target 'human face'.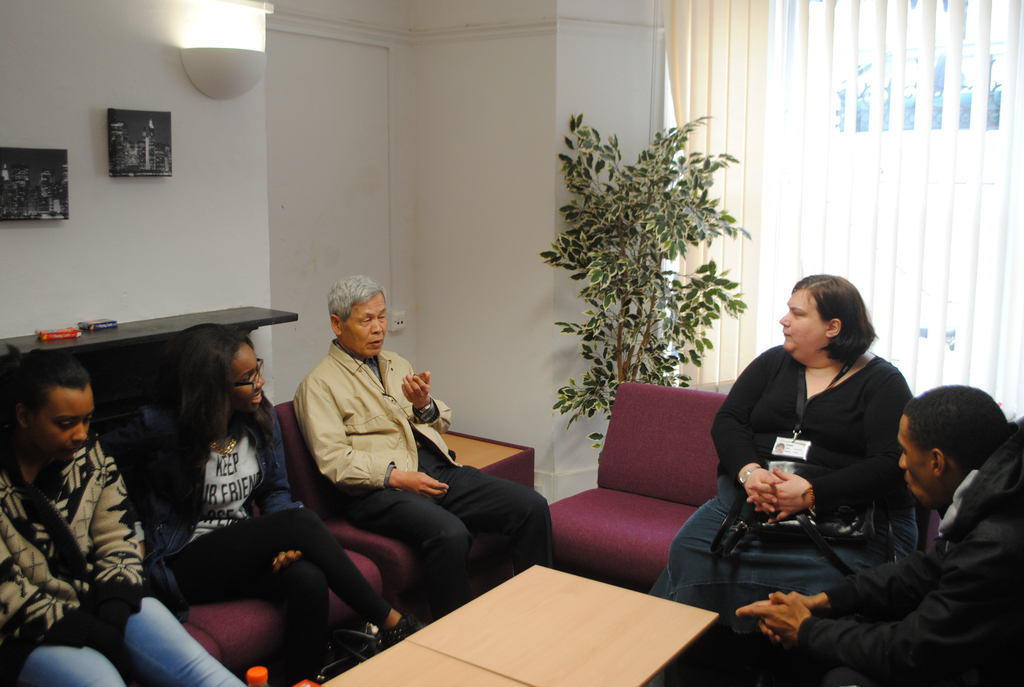
Target region: Rect(341, 292, 387, 356).
